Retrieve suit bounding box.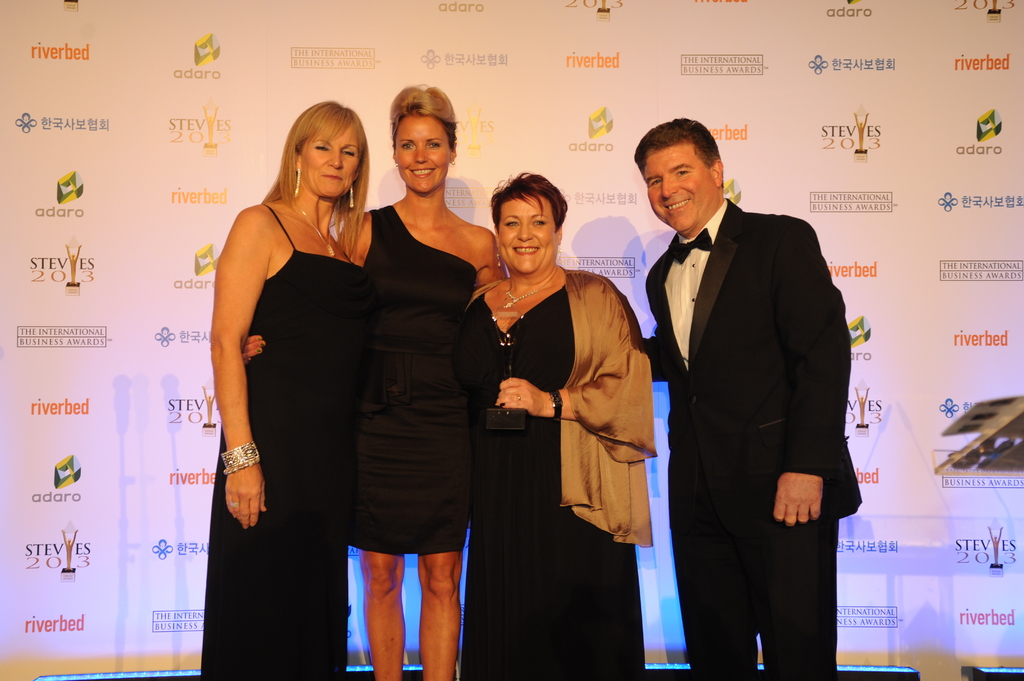
Bounding box: rect(632, 127, 862, 671).
